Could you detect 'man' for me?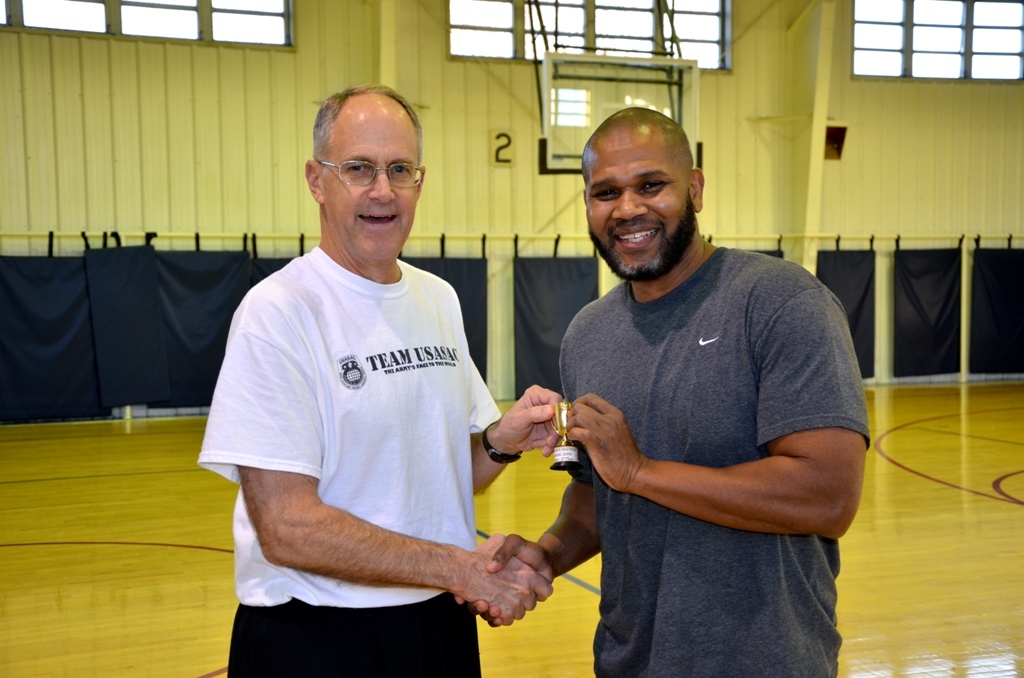
Detection result: 456/110/872/677.
